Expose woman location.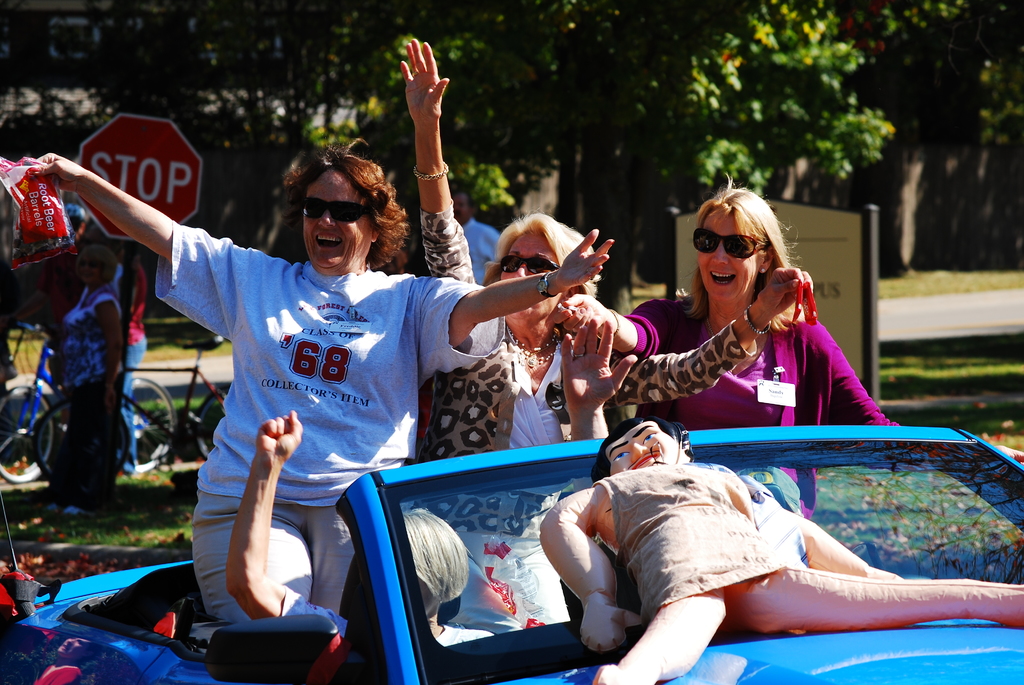
Exposed at locate(397, 42, 813, 631).
